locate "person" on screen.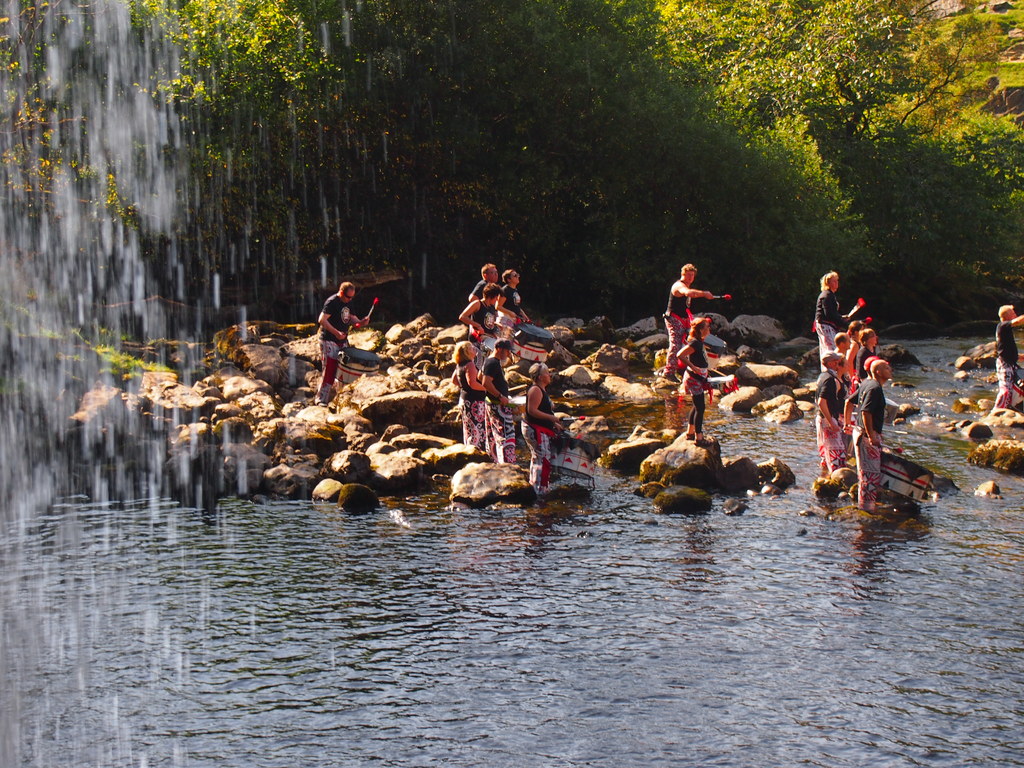
On screen at pyautogui.locateOnScreen(655, 260, 711, 394).
